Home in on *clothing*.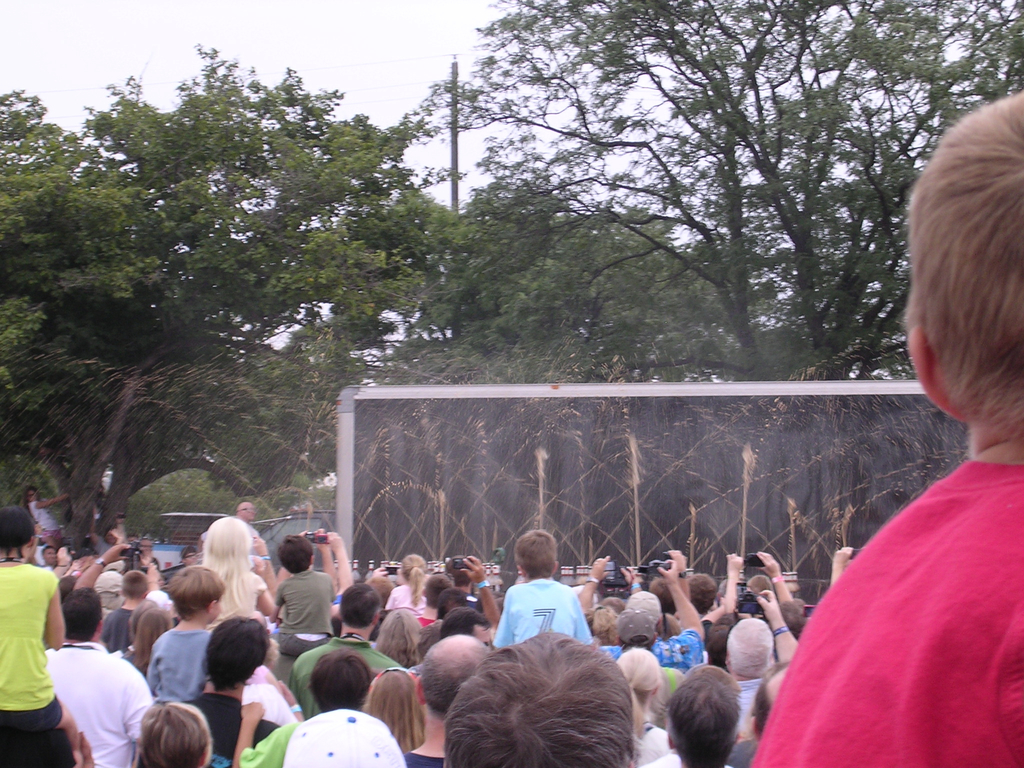
Homed in at 406:745:451:767.
